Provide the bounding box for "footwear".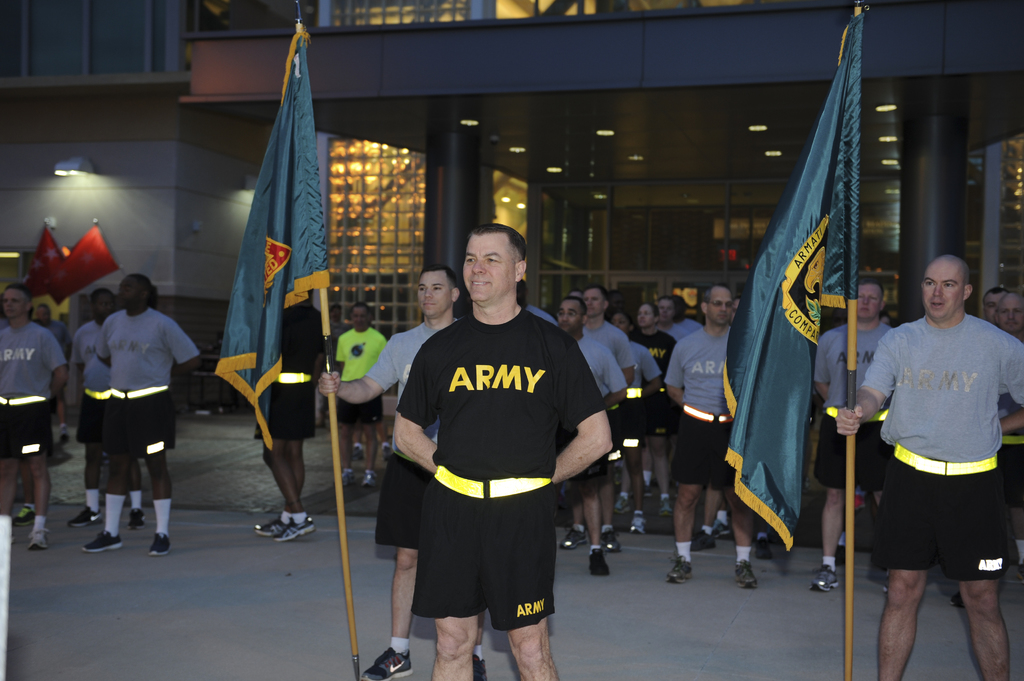
locate(340, 465, 351, 487).
